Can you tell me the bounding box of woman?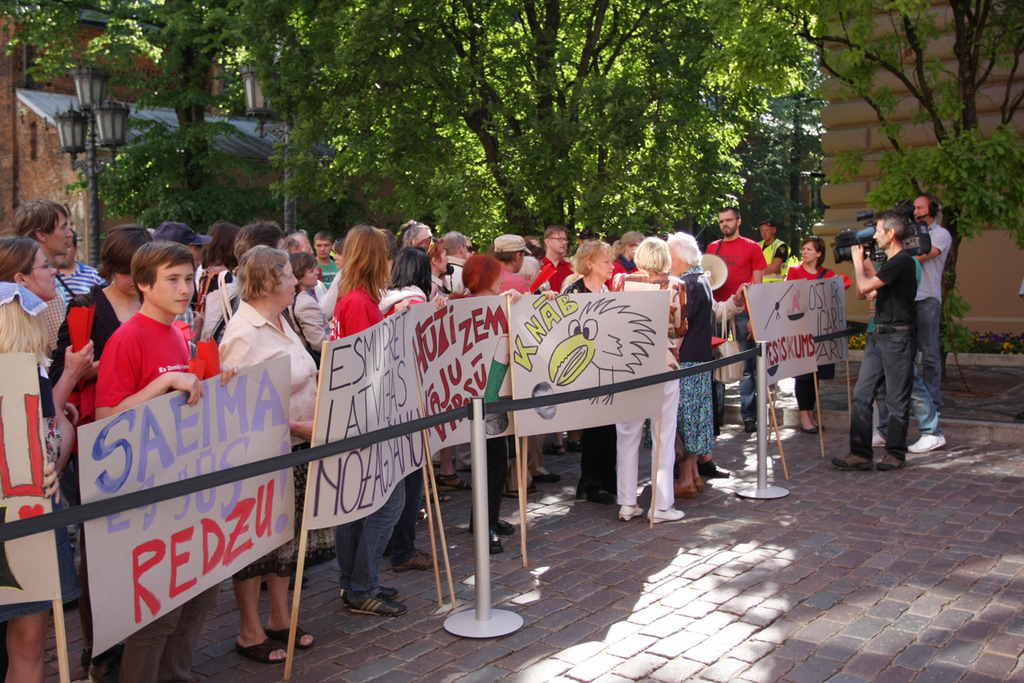
Rect(780, 230, 838, 433).
